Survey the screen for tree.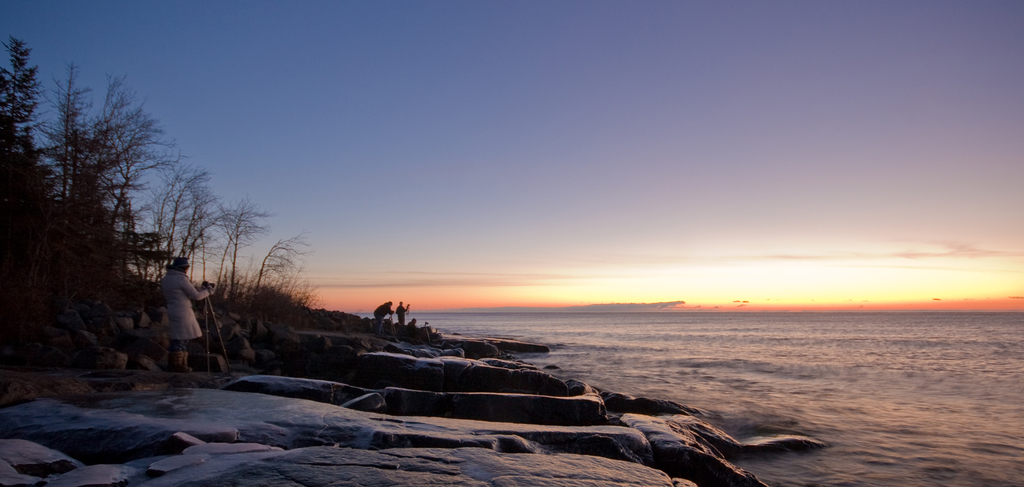
Survey found: (0,38,42,246).
